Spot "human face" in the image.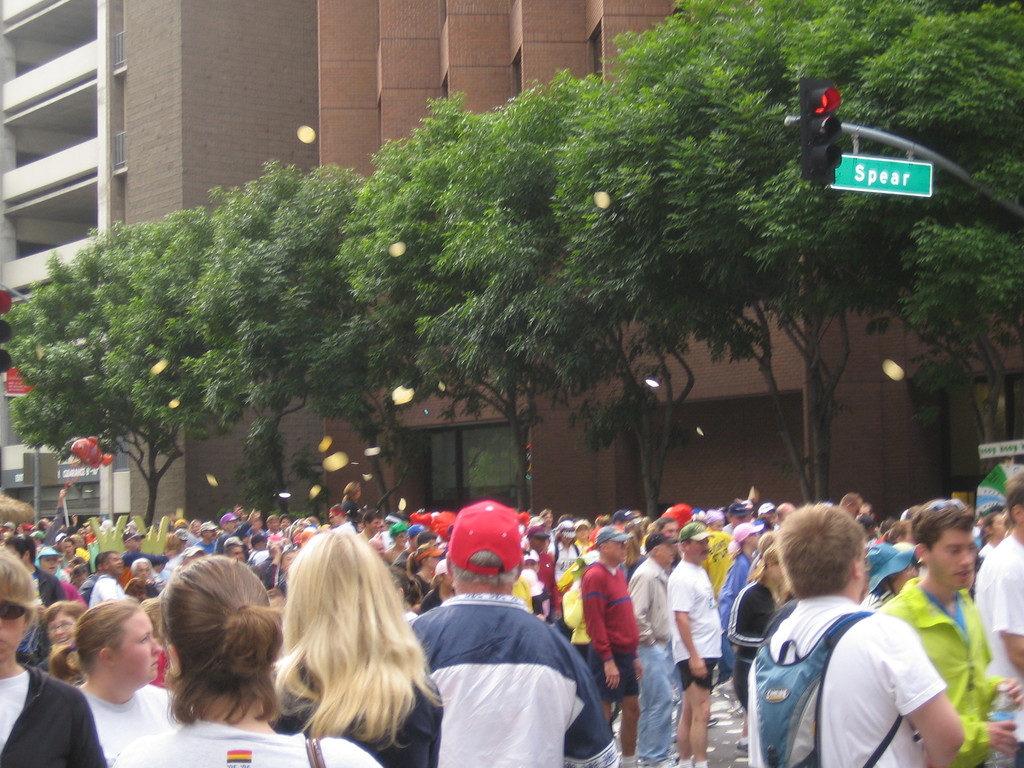
"human face" found at (269, 520, 277, 531).
